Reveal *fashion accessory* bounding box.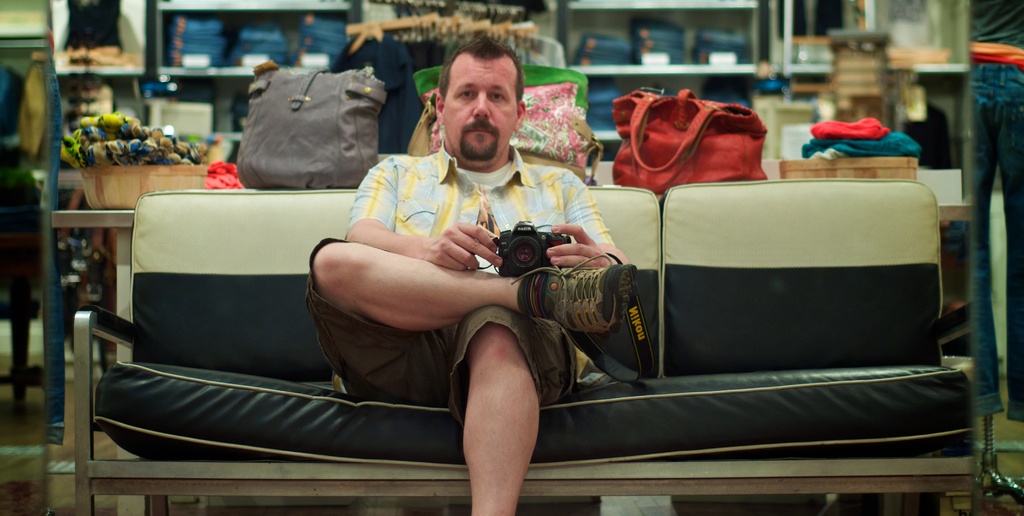
Revealed: 612 81 769 196.
